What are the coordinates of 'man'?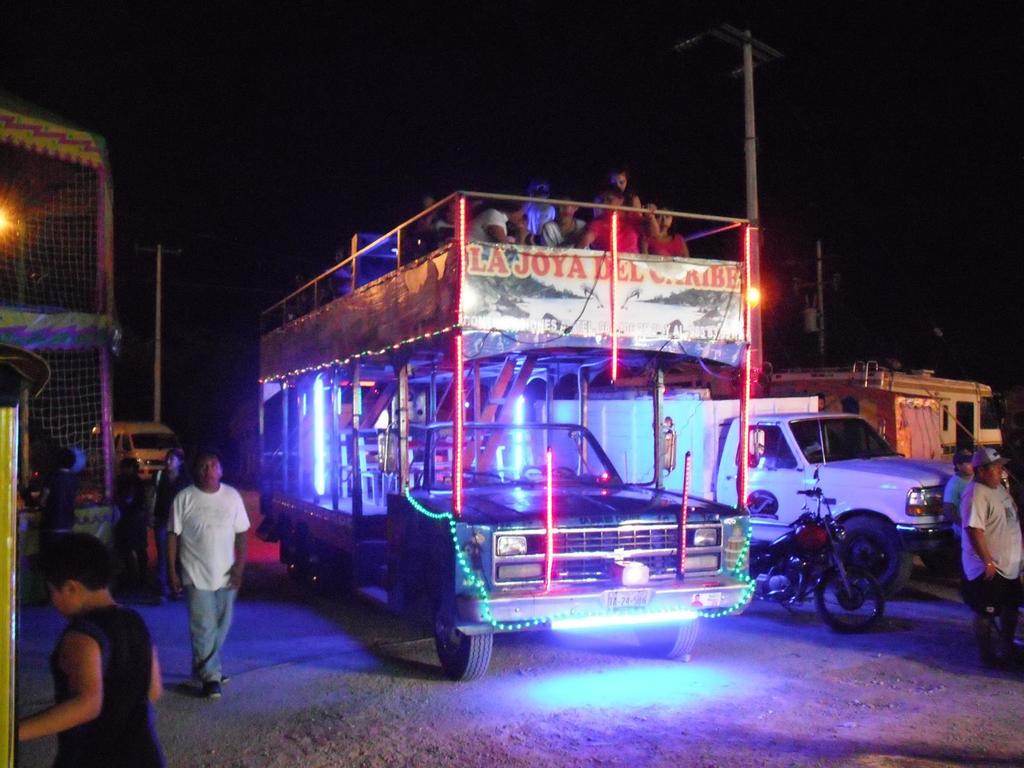
x1=938 y1=452 x2=975 y2=544.
